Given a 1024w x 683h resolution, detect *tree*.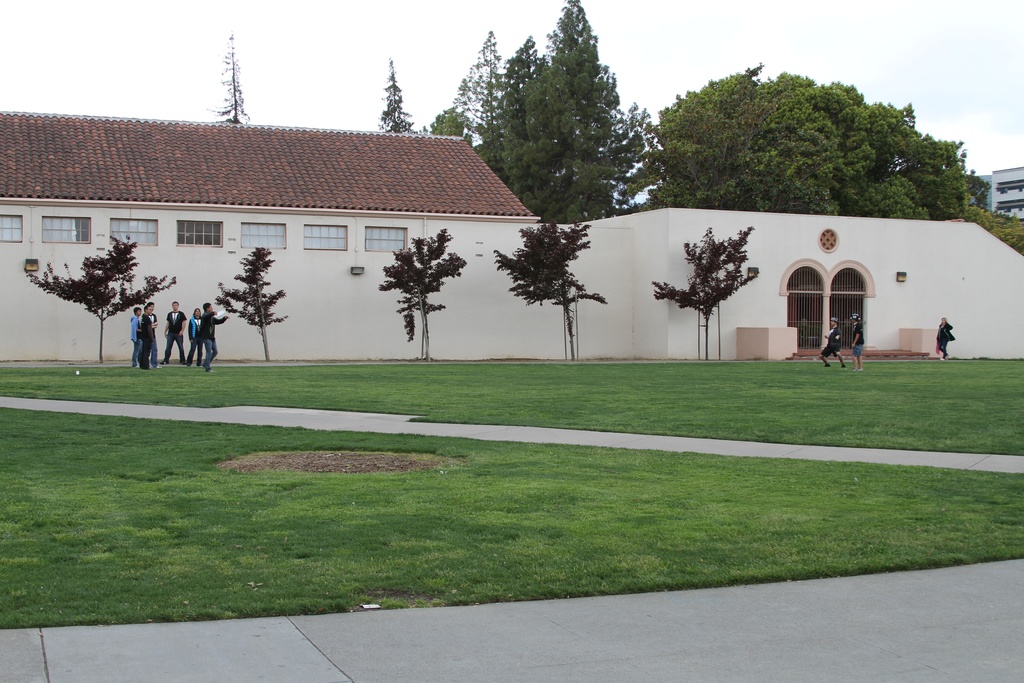
[641, 60, 768, 208].
